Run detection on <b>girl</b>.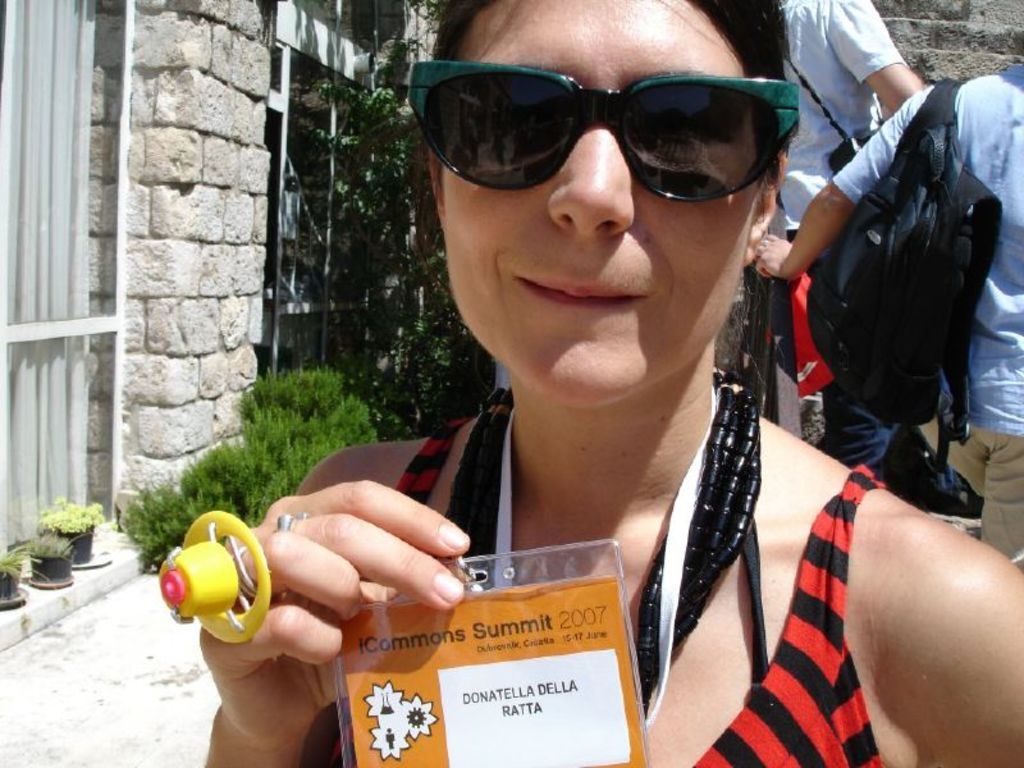
Result: x1=201 y1=0 x2=1023 y2=767.
